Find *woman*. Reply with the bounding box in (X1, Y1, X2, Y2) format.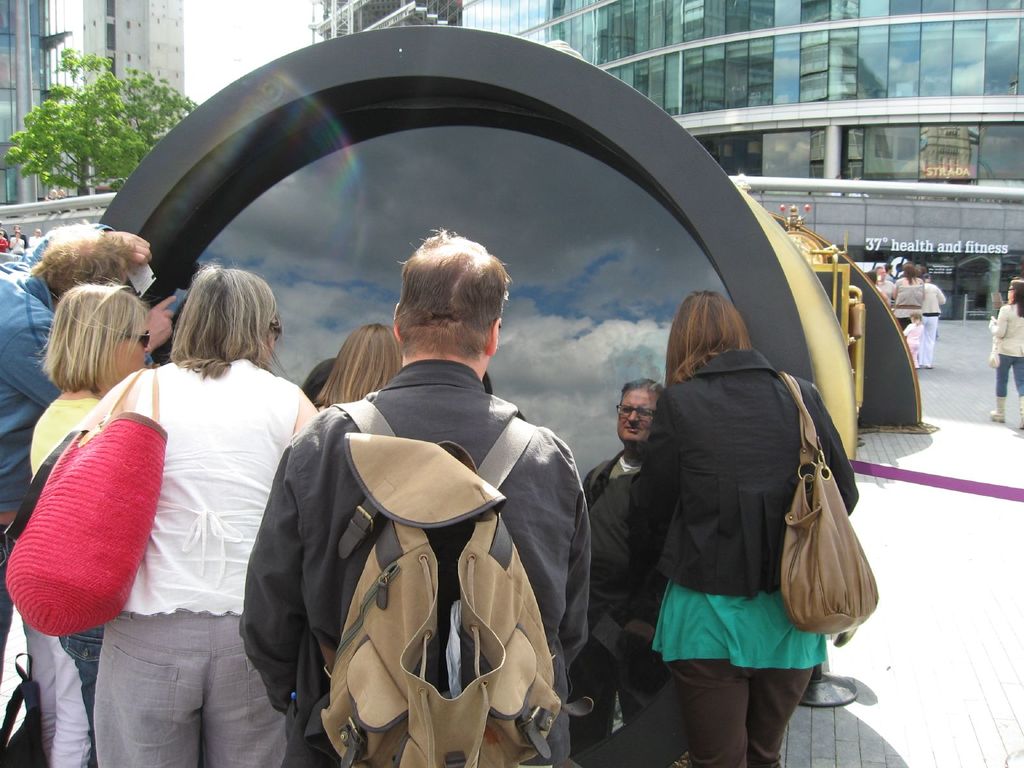
(892, 263, 924, 330).
